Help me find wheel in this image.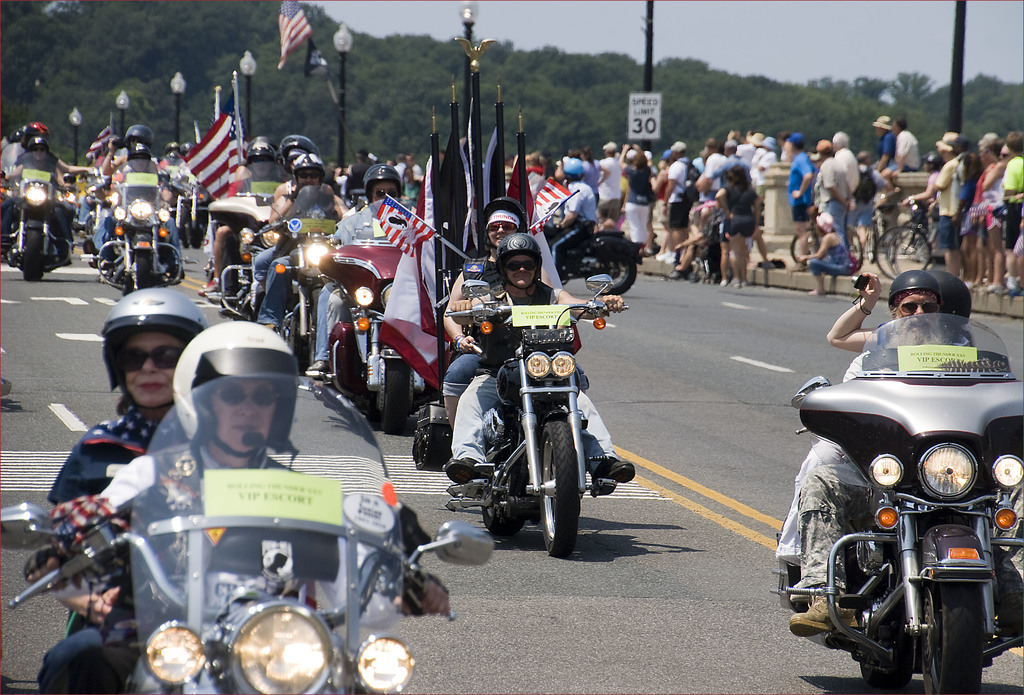
Found it: BBox(844, 225, 863, 267).
